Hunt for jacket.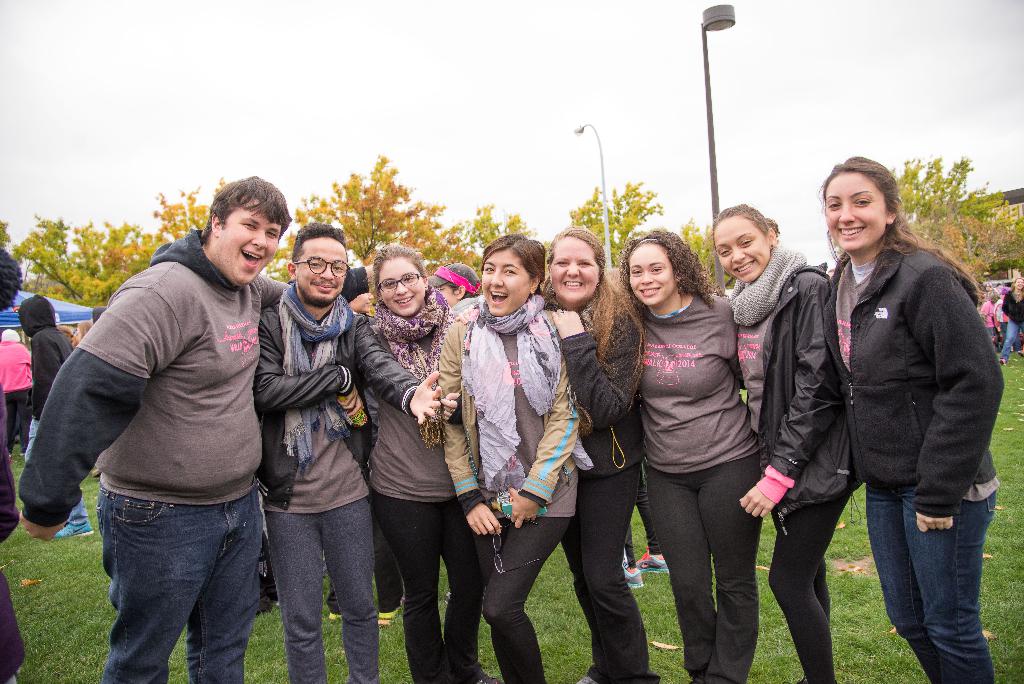
Hunted down at <box>14,224,287,511</box>.
